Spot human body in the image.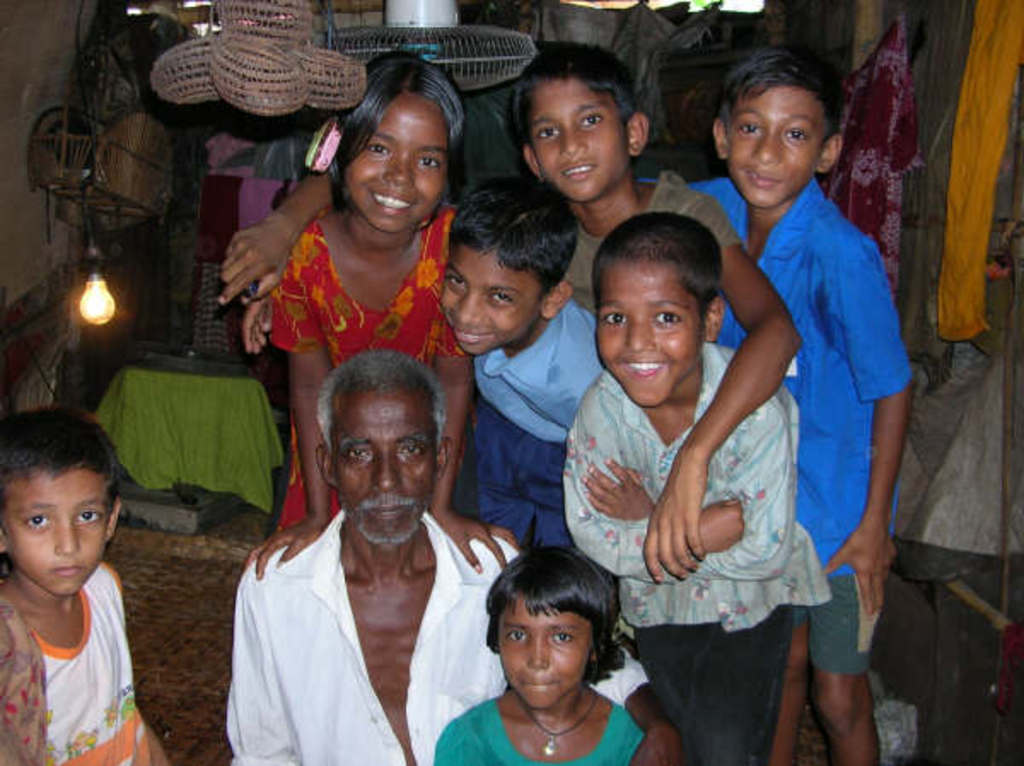
human body found at crop(435, 537, 662, 764).
